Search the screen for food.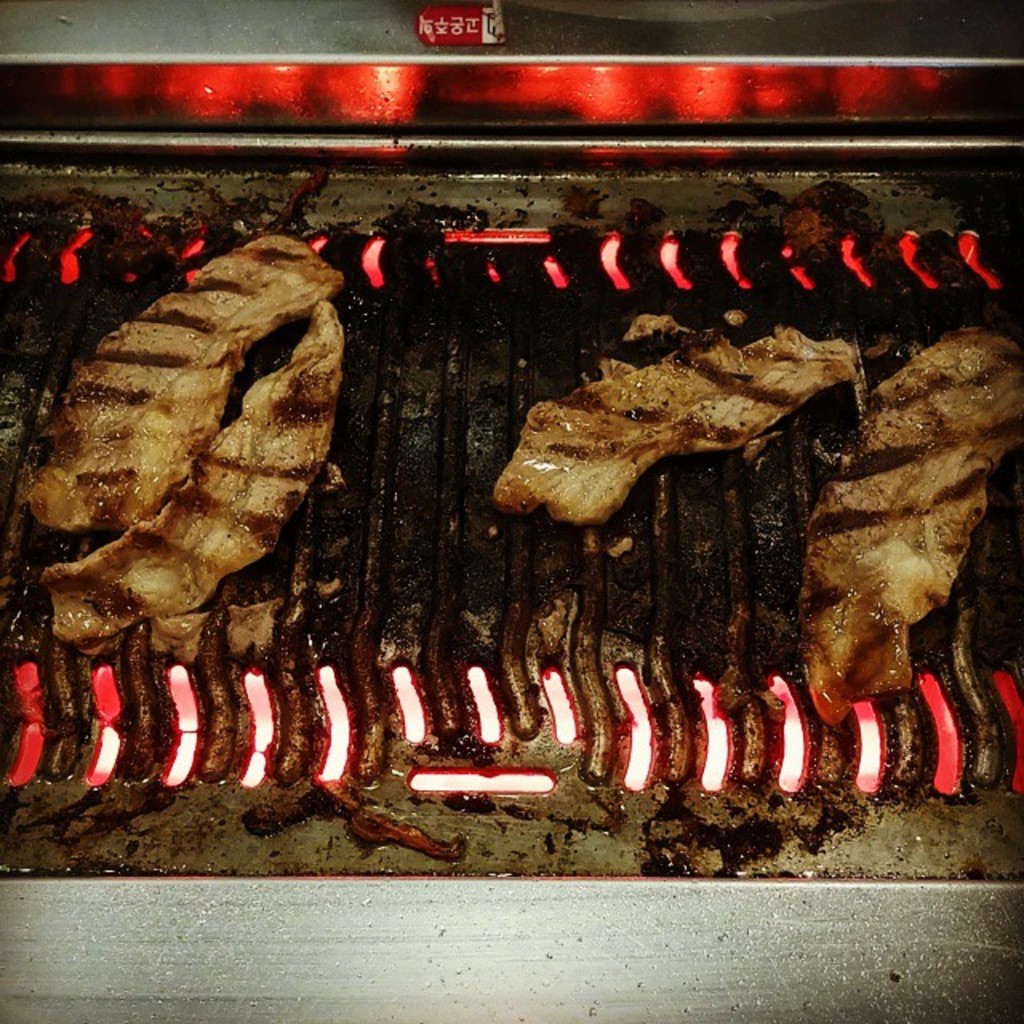
Found at box(2, 235, 355, 674).
